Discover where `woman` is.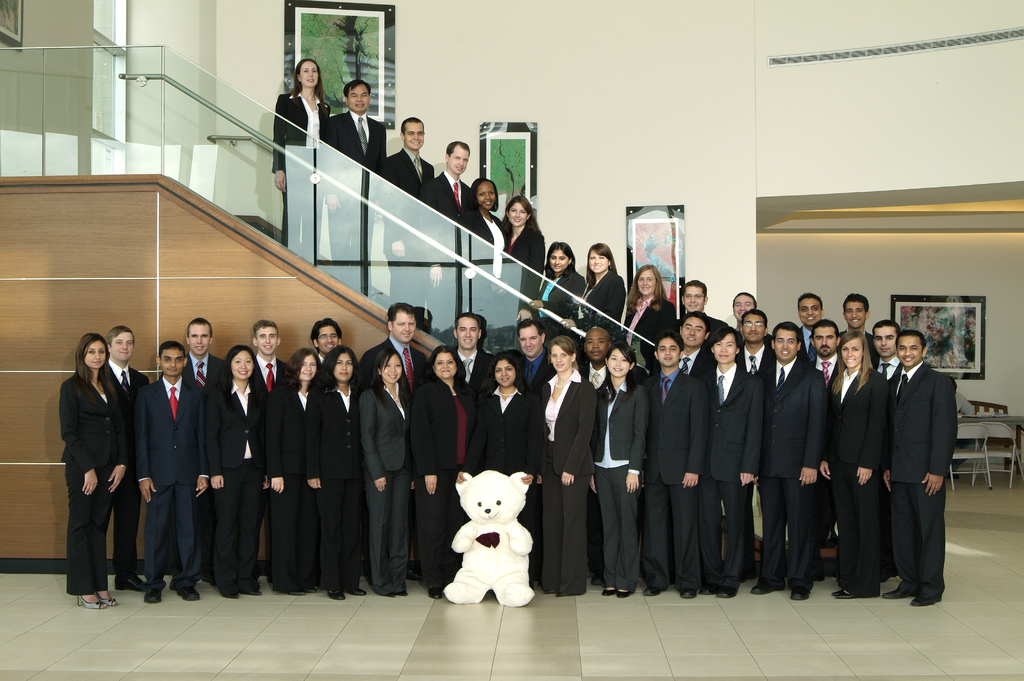
Discovered at <region>527, 240, 586, 339</region>.
